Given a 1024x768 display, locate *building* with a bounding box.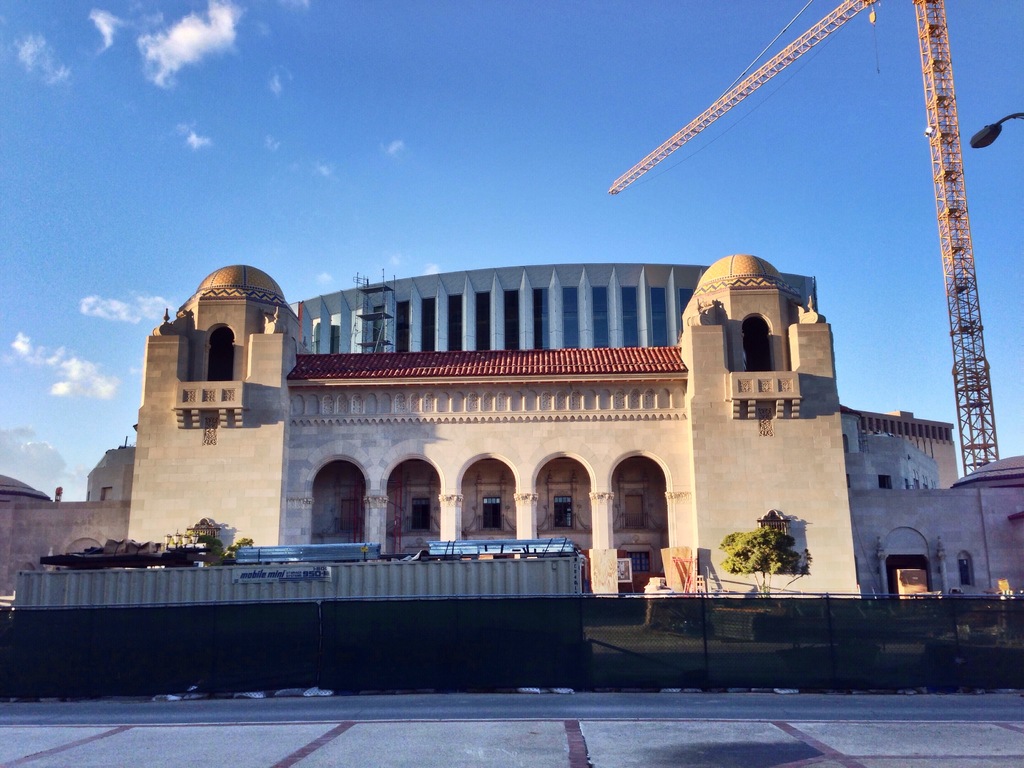
Located: box=[0, 254, 1023, 598].
